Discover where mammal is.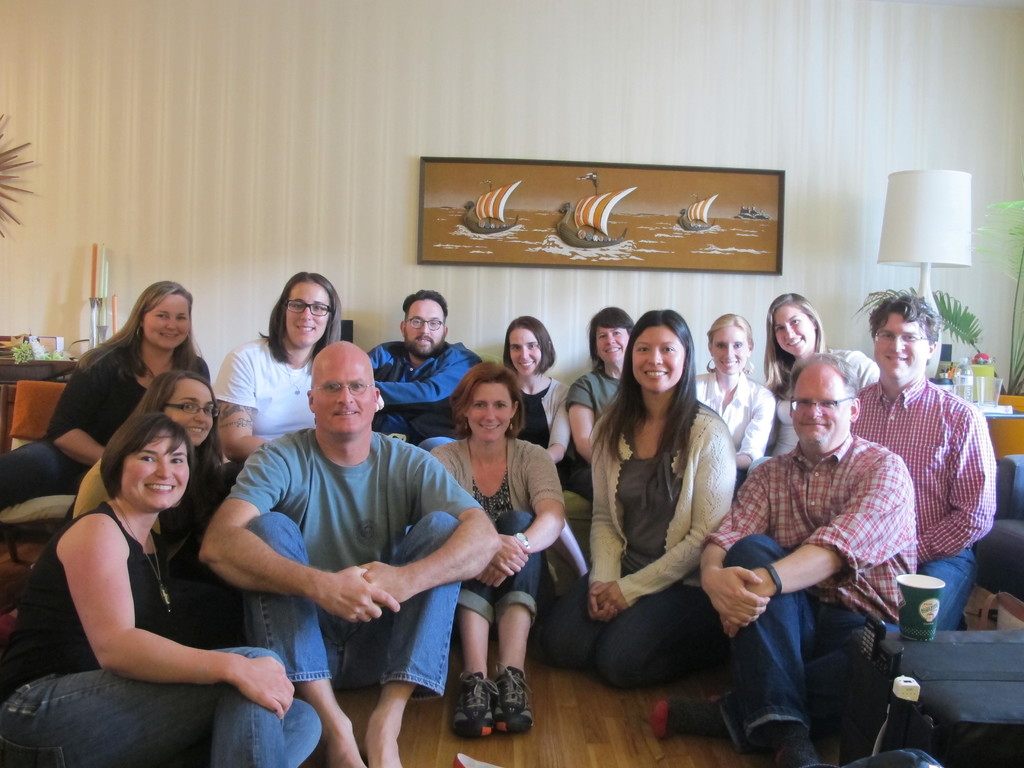
Discovered at bbox=(689, 309, 776, 471).
